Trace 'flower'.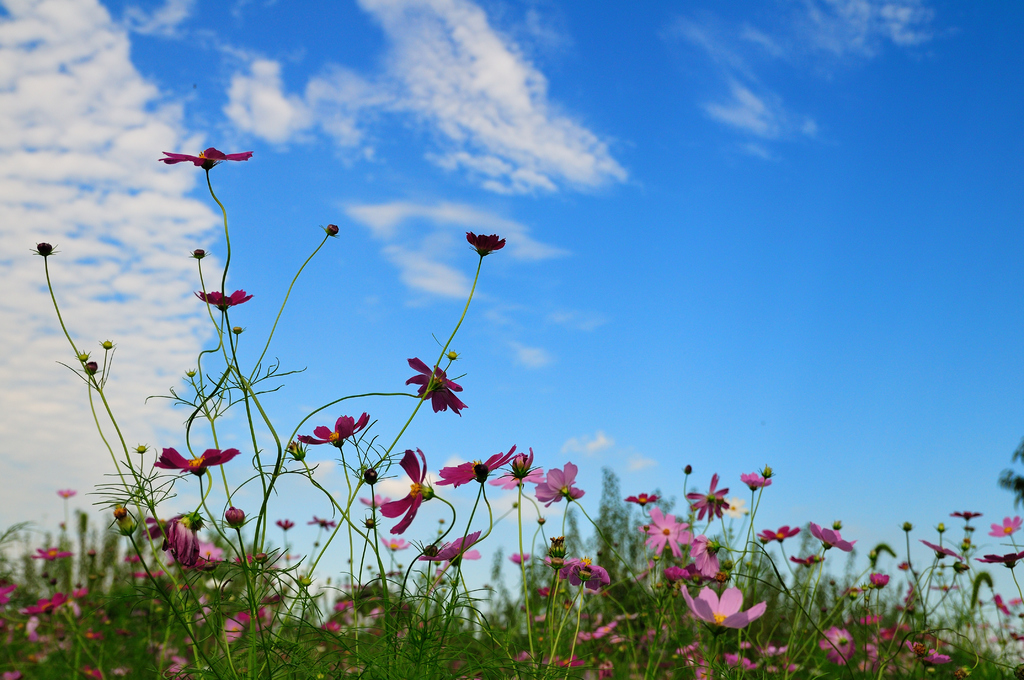
Traced to select_region(161, 146, 253, 168).
